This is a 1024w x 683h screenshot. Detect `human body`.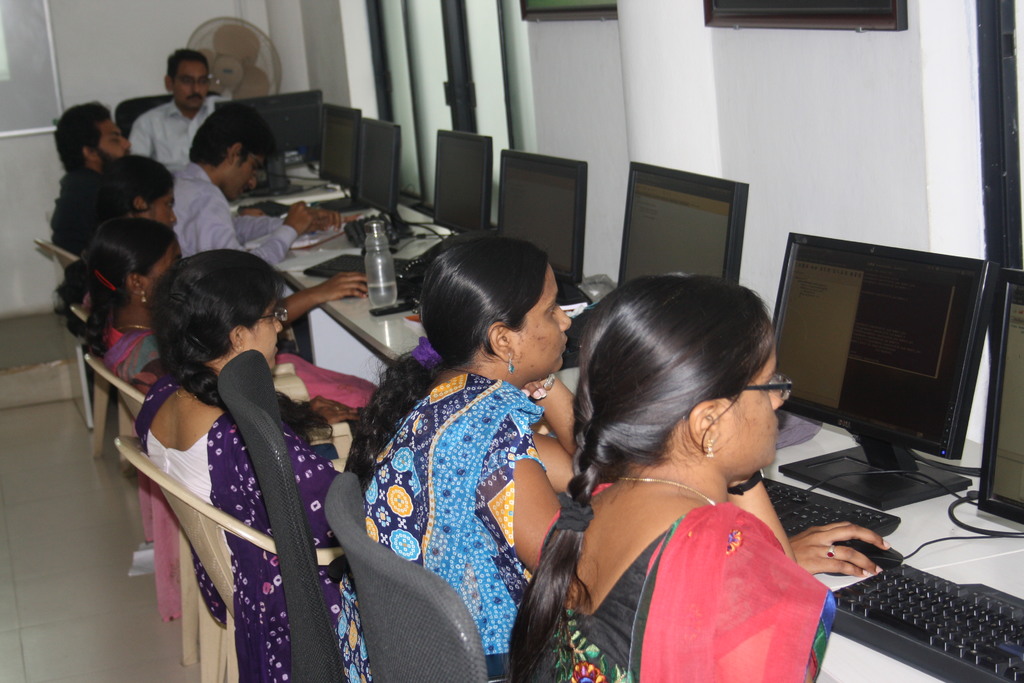
left=500, top=334, right=874, bottom=679.
